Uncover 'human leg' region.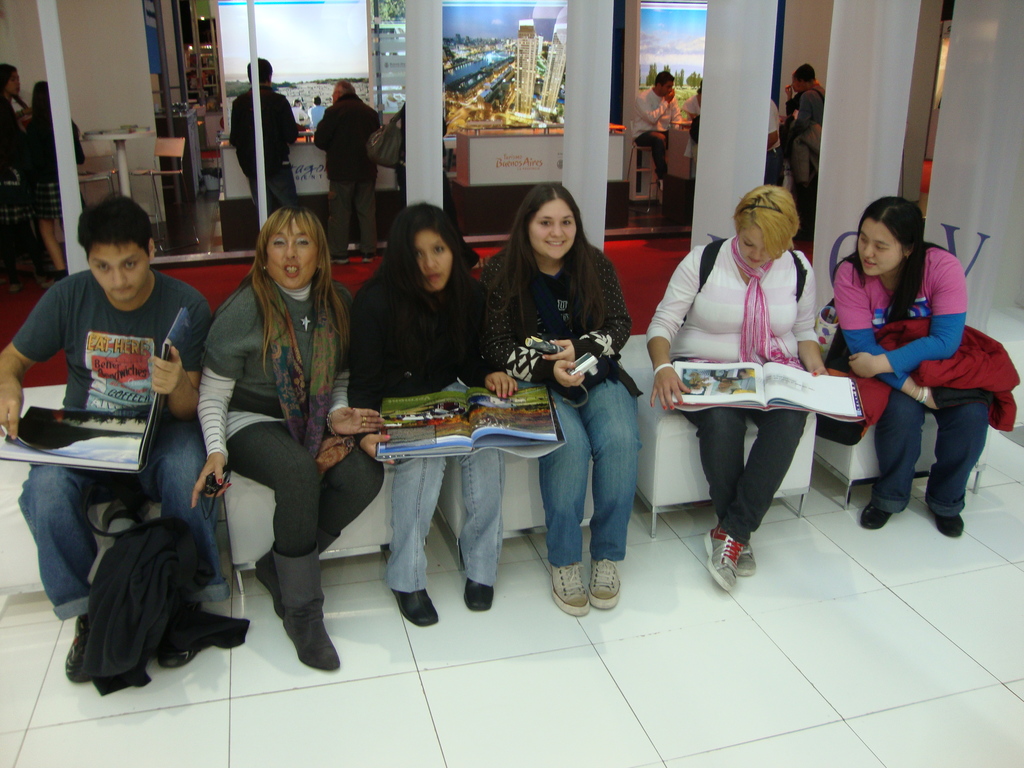
Uncovered: Rect(389, 456, 450, 626).
